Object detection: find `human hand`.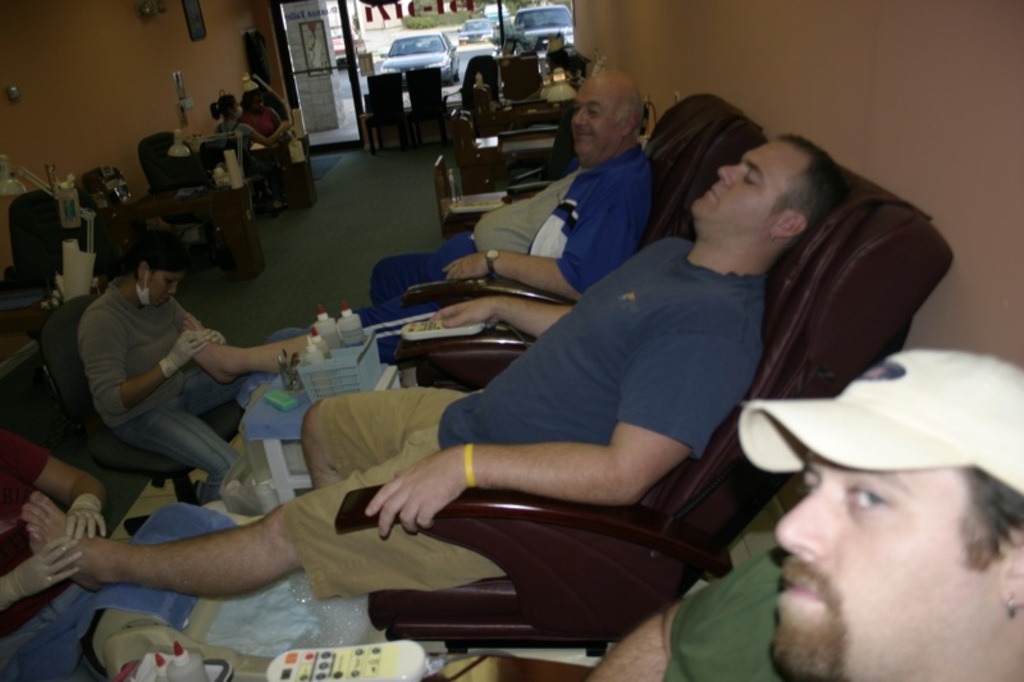
crop(428, 296, 506, 330).
